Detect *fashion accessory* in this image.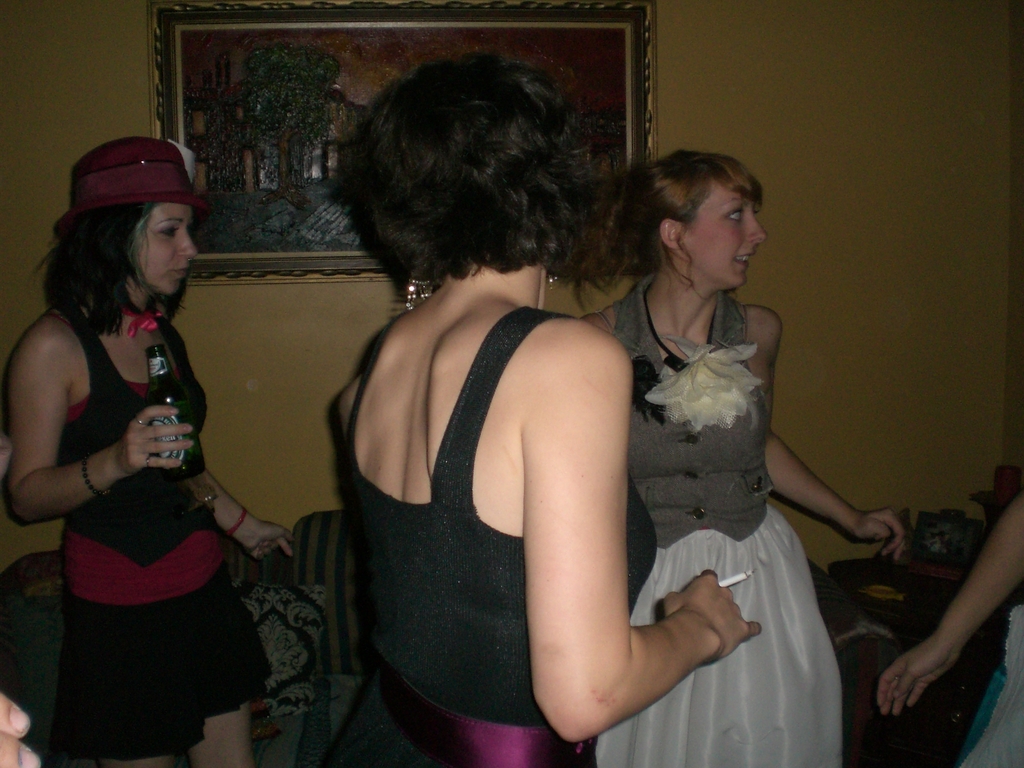
Detection: 643:277:761:435.
